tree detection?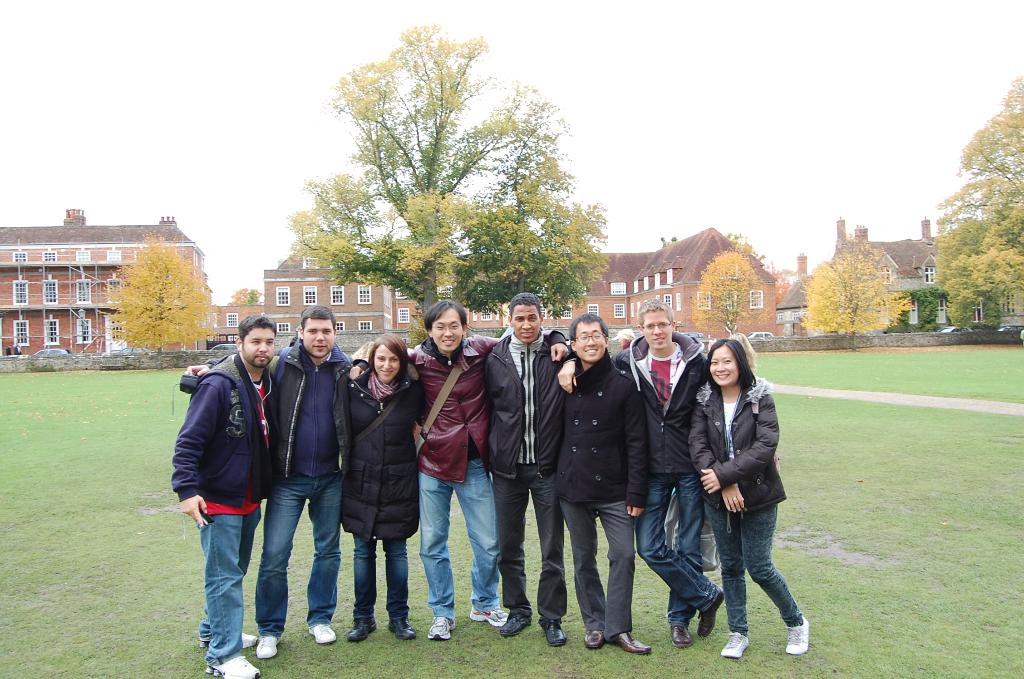
region(455, 104, 611, 320)
